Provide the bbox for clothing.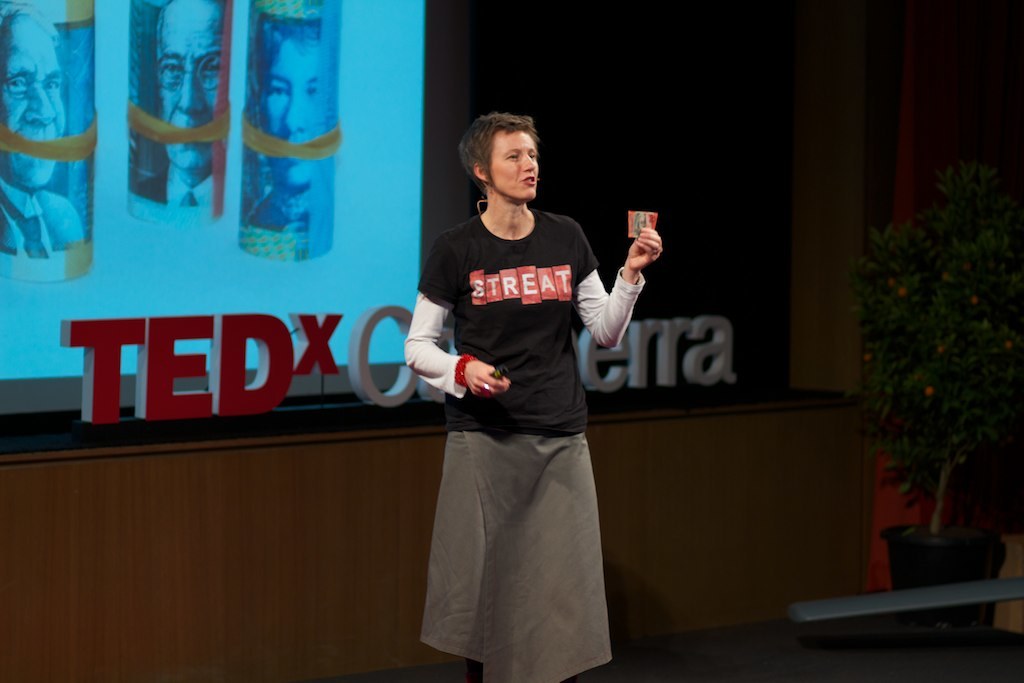
382, 210, 634, 628.
